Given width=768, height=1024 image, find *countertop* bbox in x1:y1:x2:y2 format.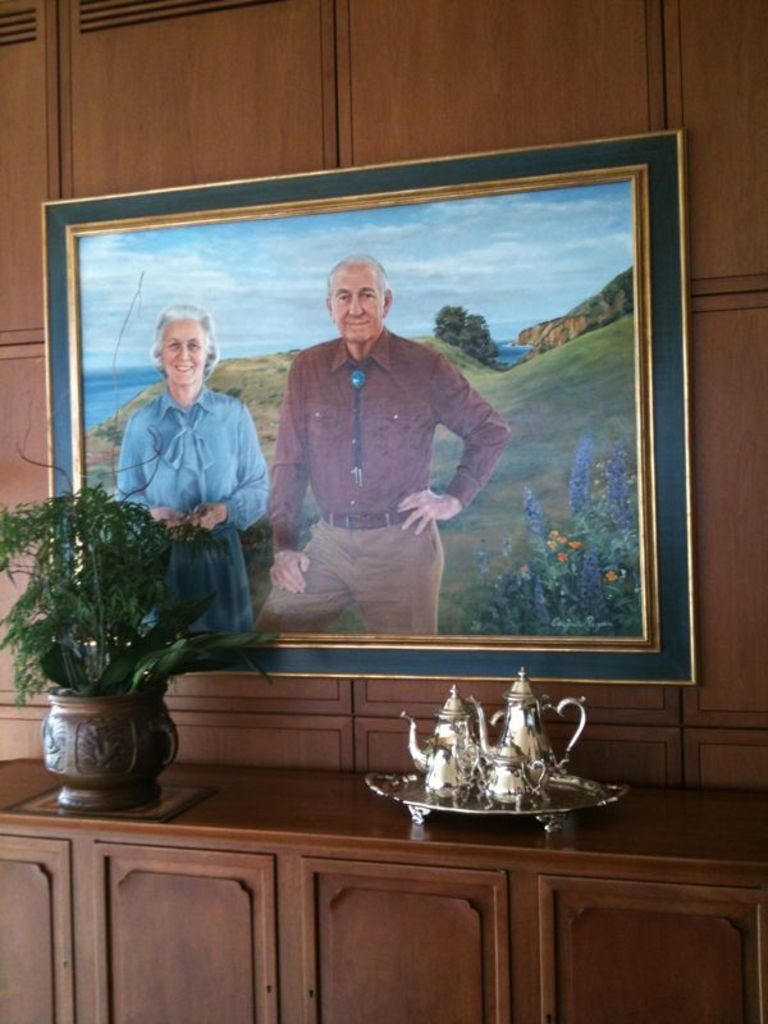
0:765:767:1023.
